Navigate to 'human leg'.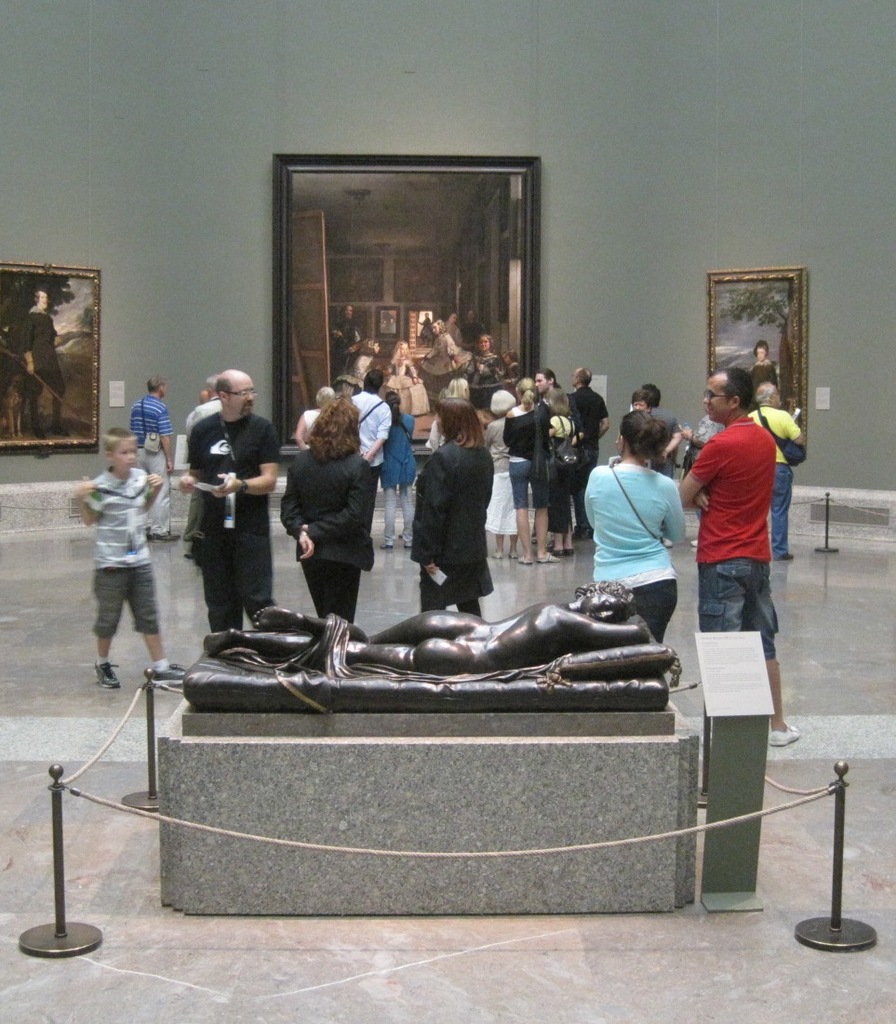
Navigation target: <region>97, 568, 127, 686</region>.
